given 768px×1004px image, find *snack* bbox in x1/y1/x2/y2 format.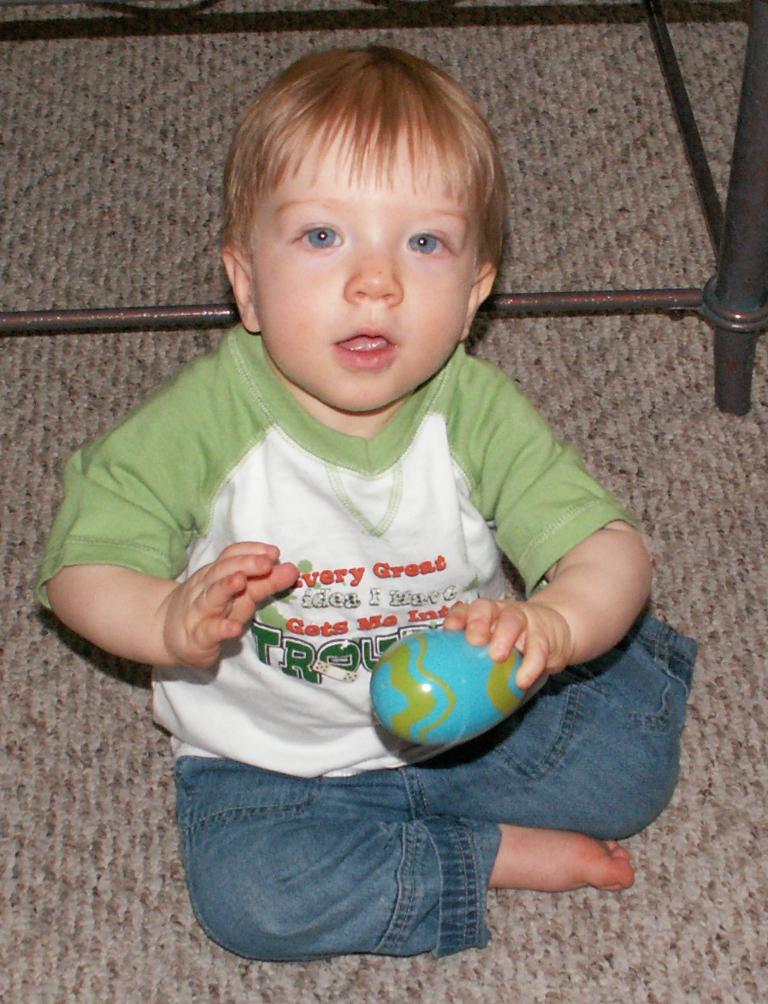
375/622/537/751.
